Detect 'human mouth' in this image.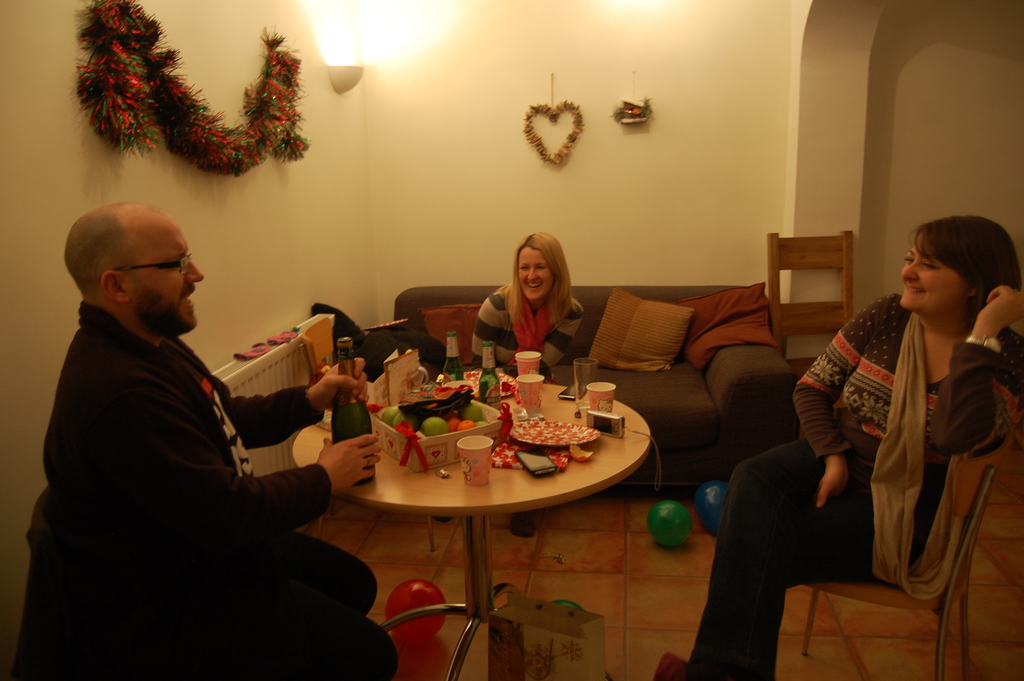
Detection: bbox=[902, 281, 926, 295].
